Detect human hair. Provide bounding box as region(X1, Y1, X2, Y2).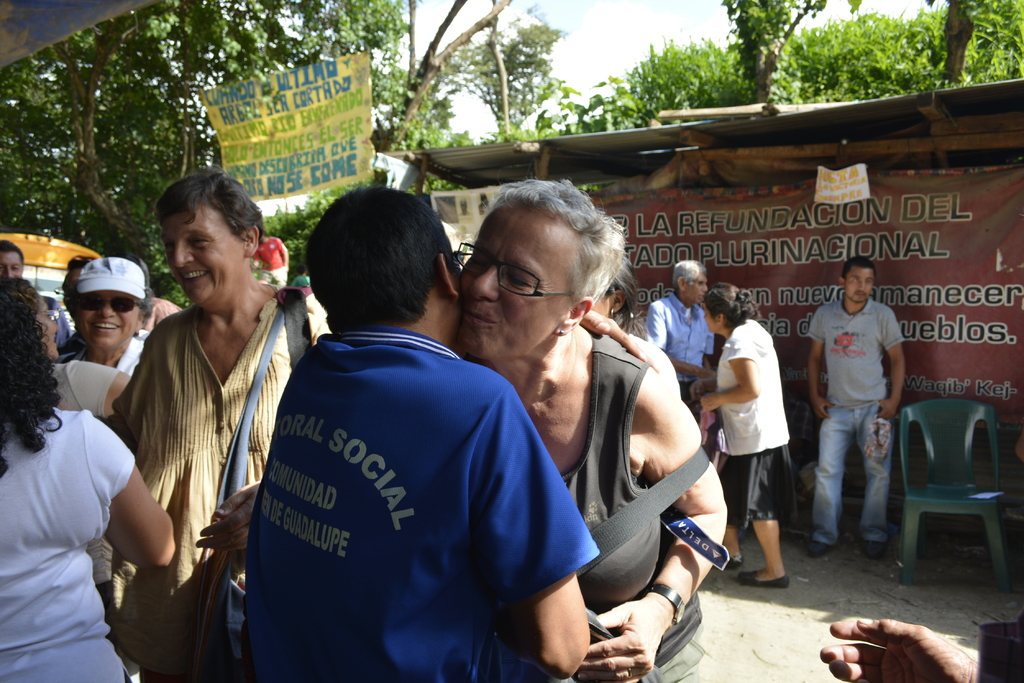
region(313, 188, 455, 333).
